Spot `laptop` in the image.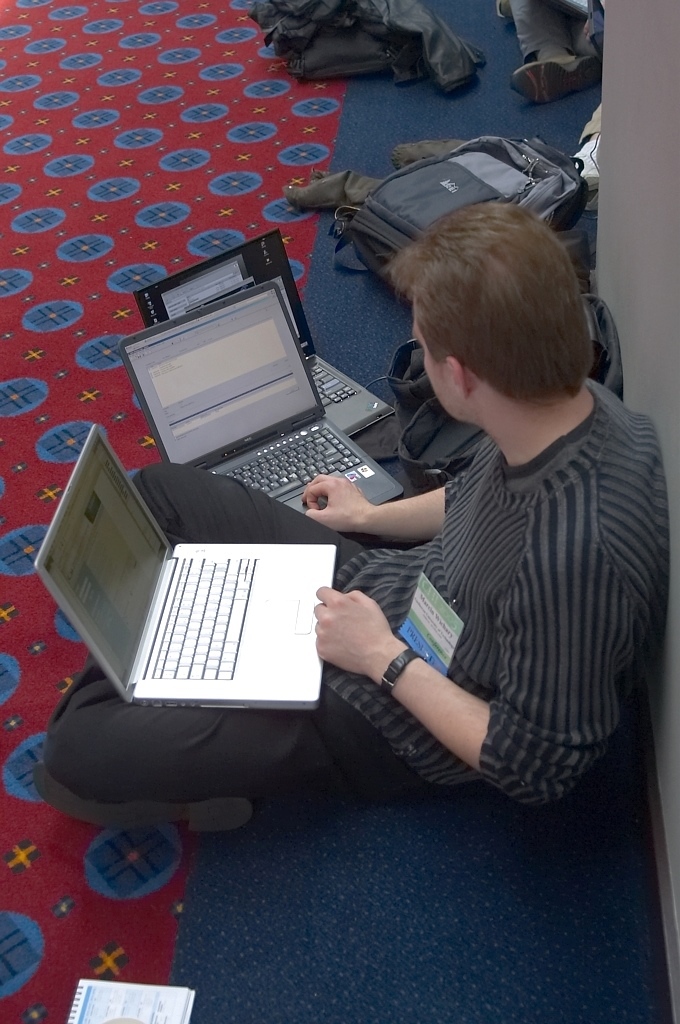
`laptop` found at detection(28, 422, 338, 712).
